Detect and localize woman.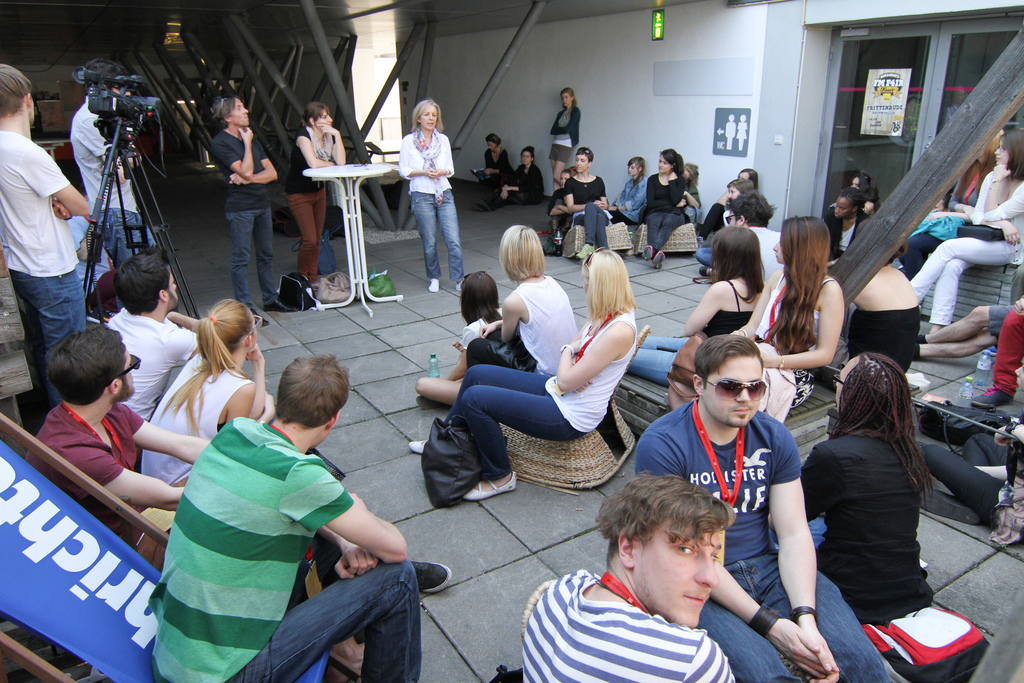
Localized at [666,217,840,413].
